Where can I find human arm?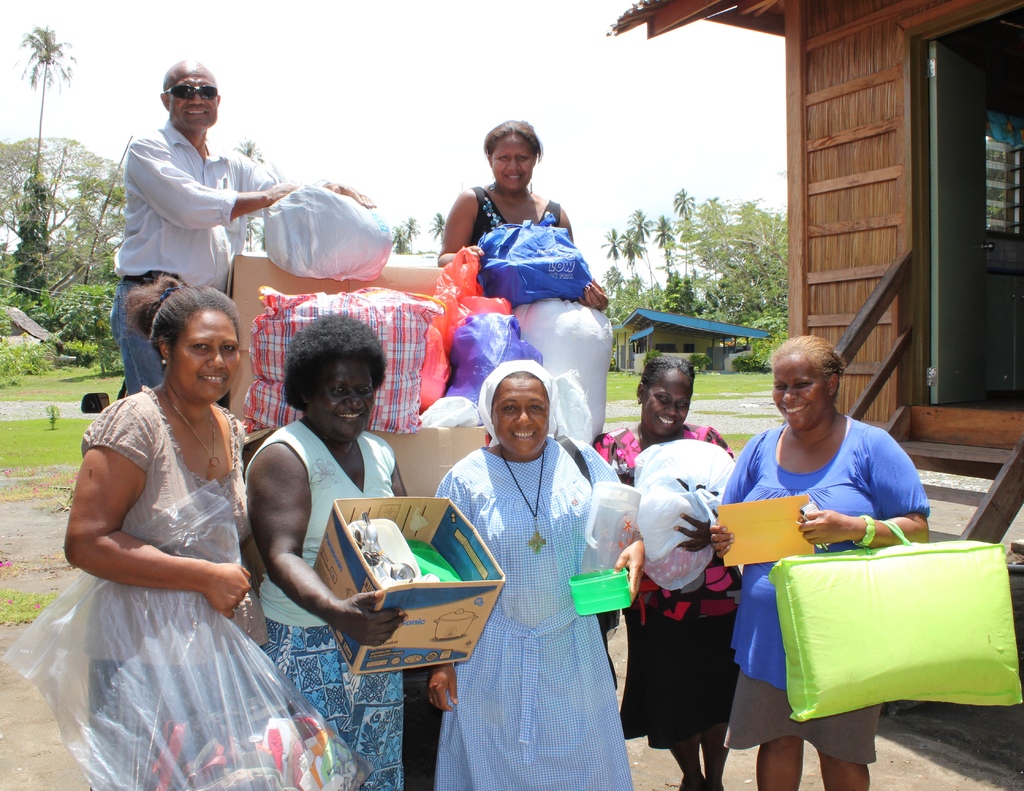
You can find it at 242,448,305,625.
